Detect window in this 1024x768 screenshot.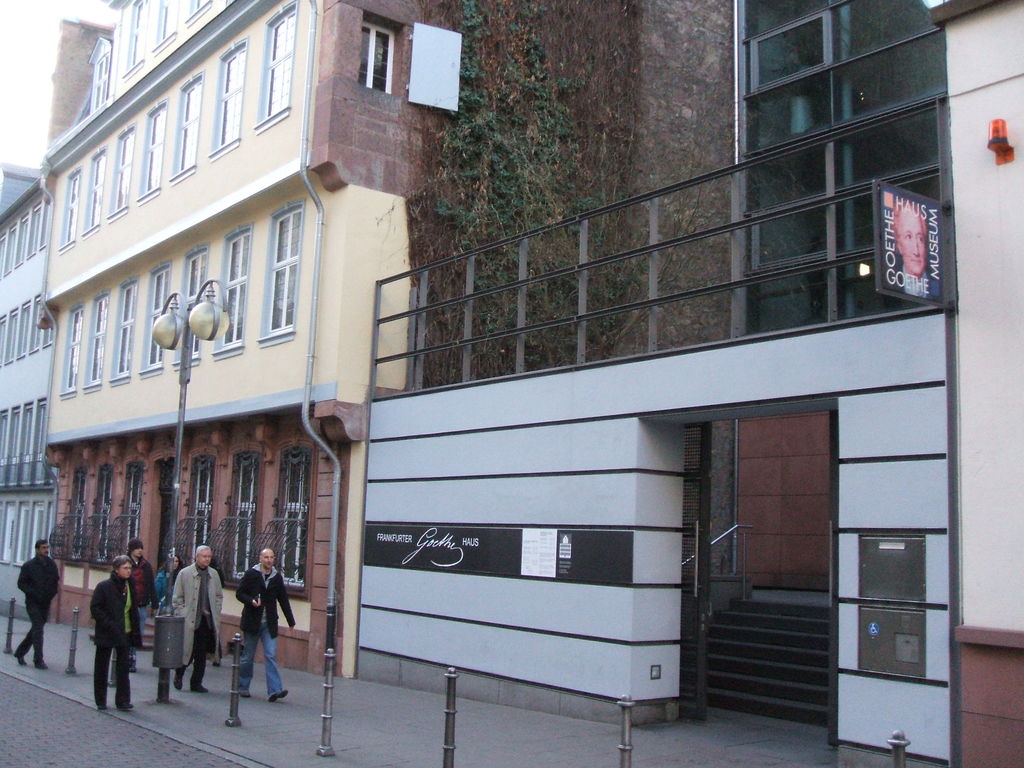
Detection: [left=107, top=119, right=133, bottom=218].
